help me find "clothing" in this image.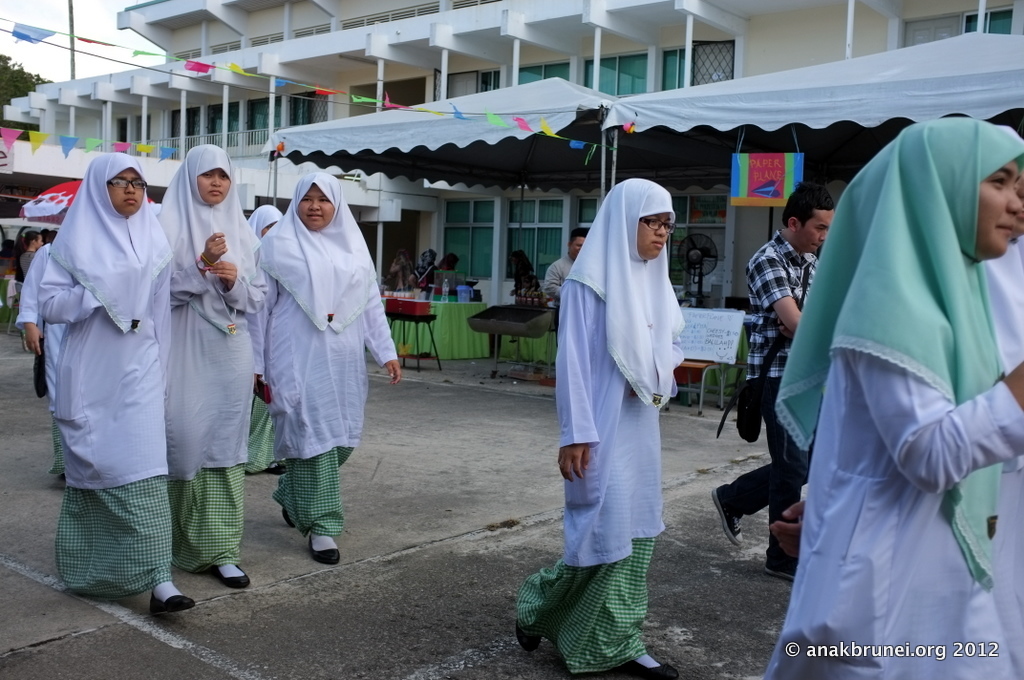
Found it: detection(32, 129, 188, 582).
